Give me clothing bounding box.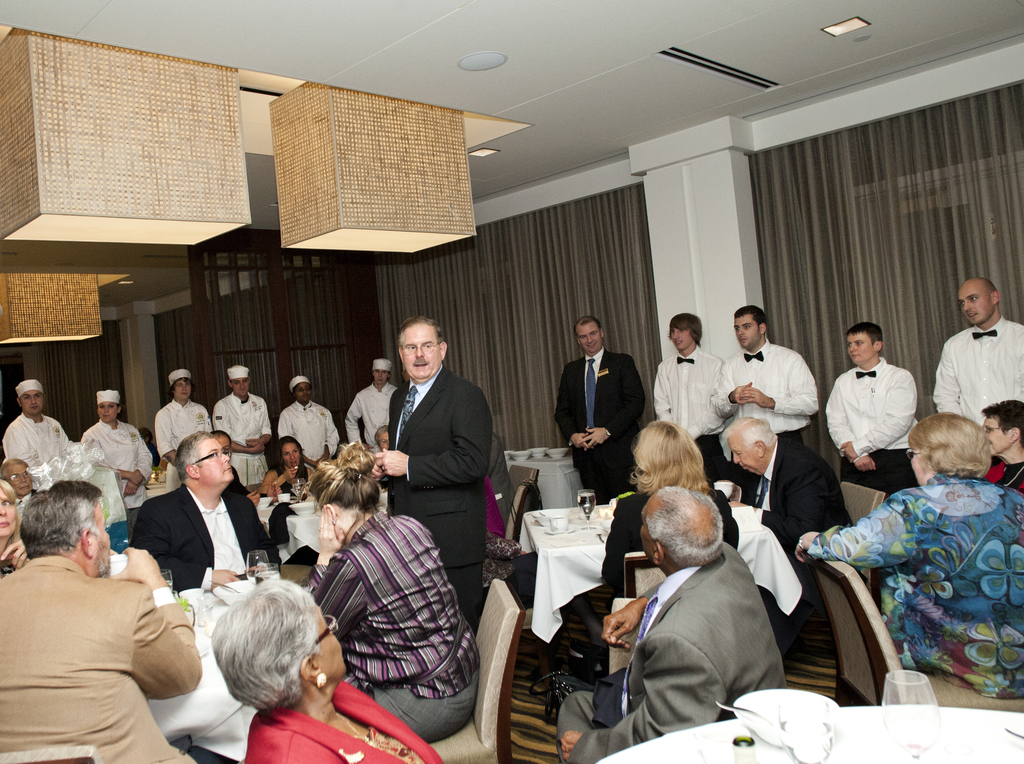
80 418 156 533.
